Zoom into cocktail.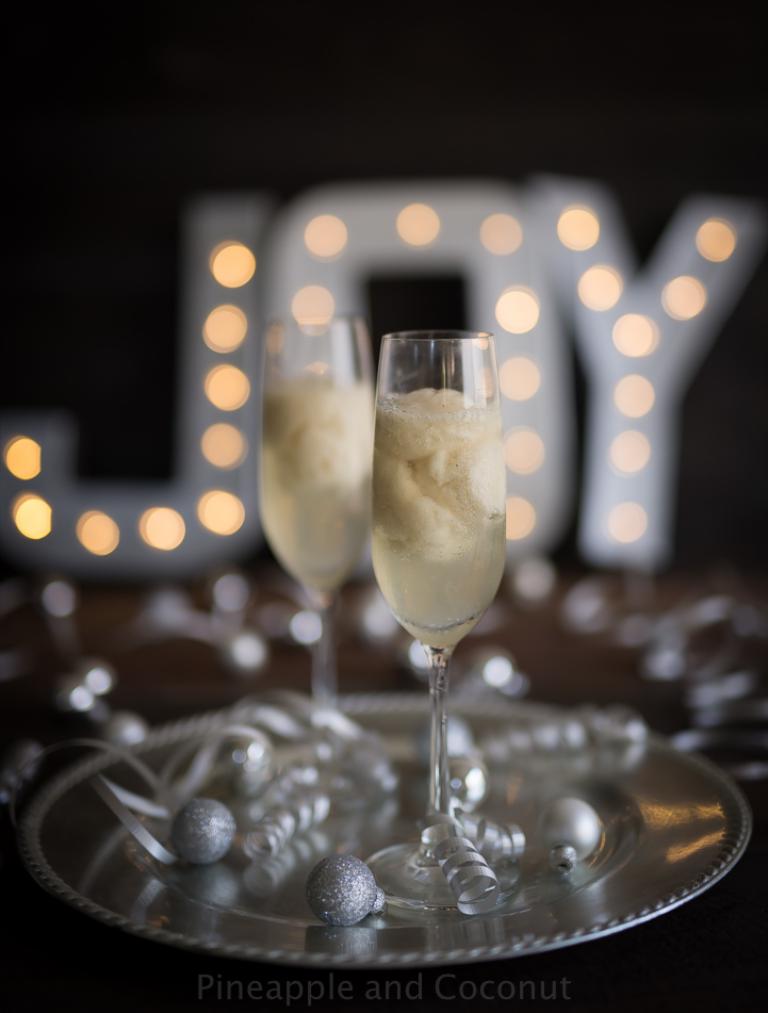
Zoom target: 257/309/387/773.
